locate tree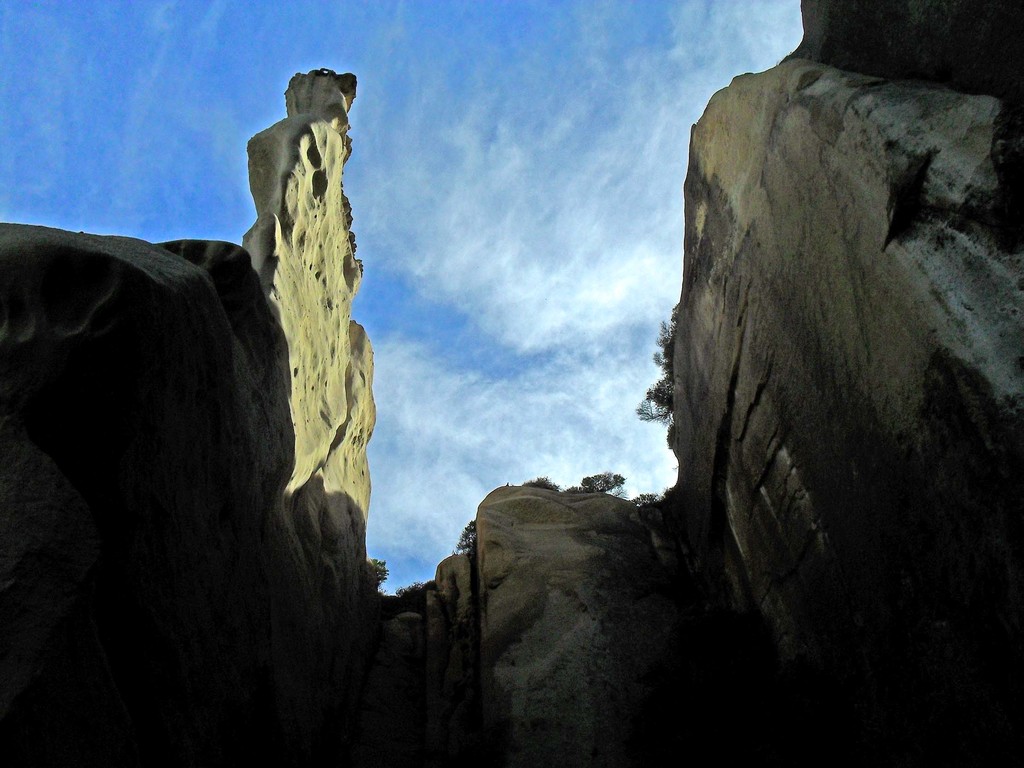
rect(573, 459, 630, 493)
